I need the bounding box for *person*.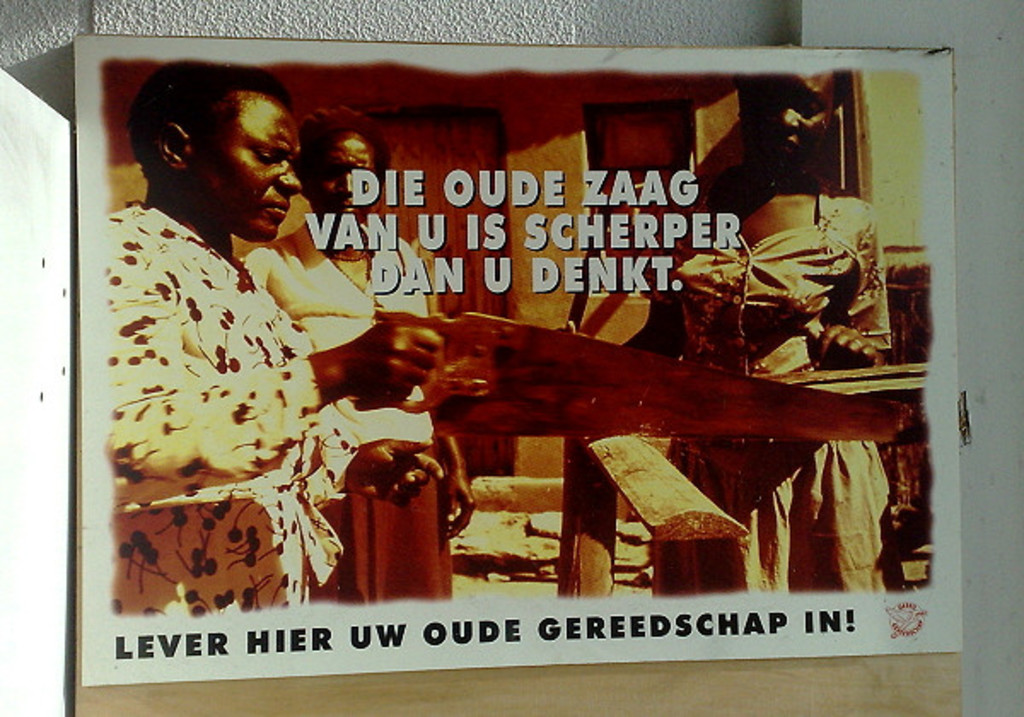
Here it is: BBox(229, 99, 469, 597).
